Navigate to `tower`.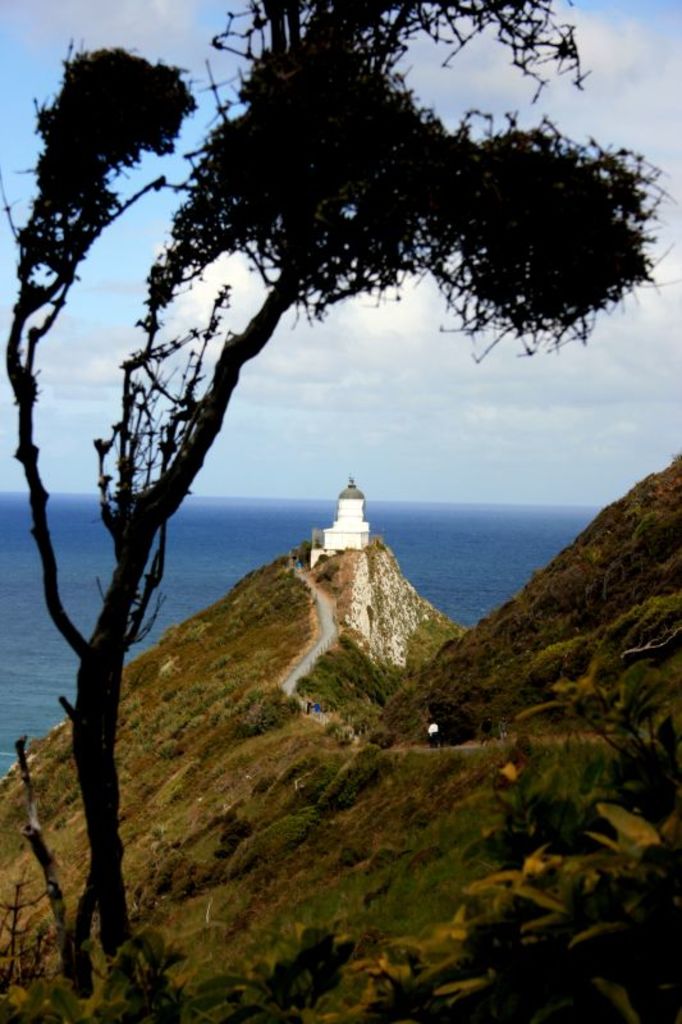
Navigation target: 320, 475, 372, 550.
